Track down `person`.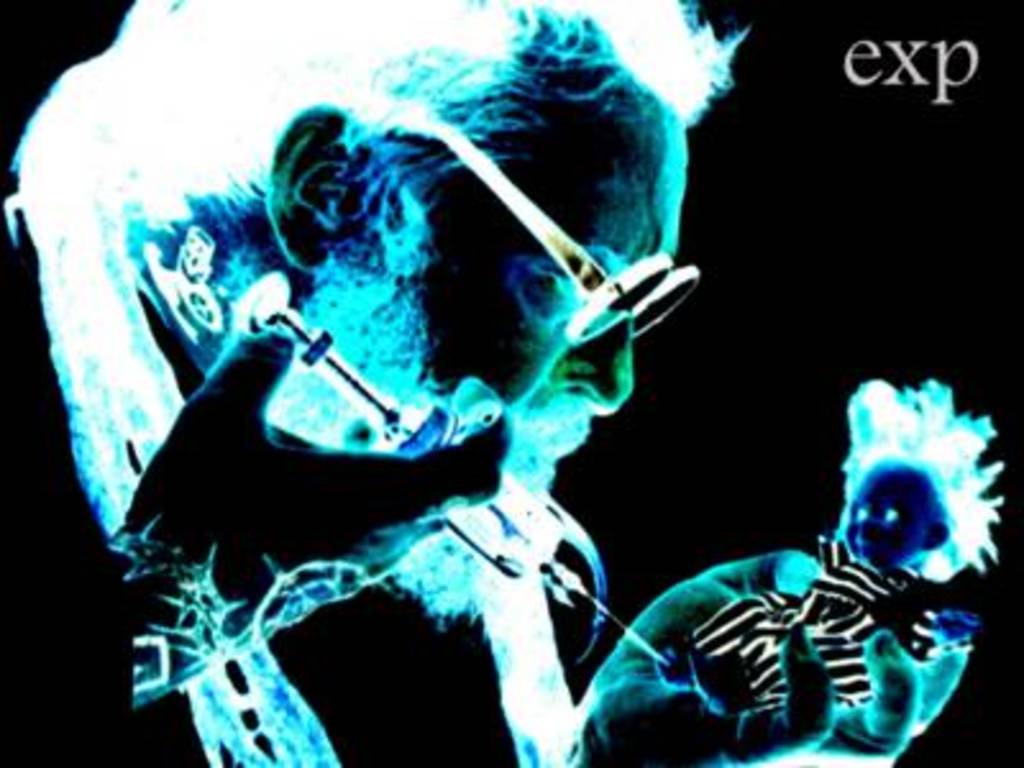
Tracked to (x1=655, y1=379, x2=1004, y2=722).
